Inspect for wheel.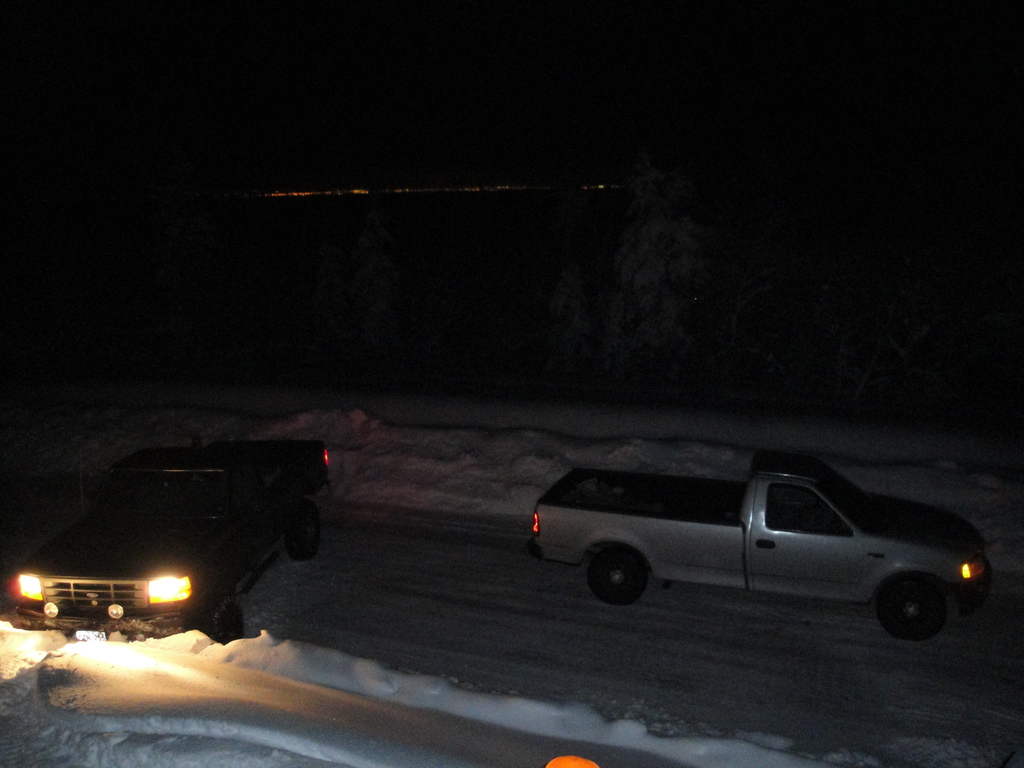
Inspection: (201,598,243,646).
